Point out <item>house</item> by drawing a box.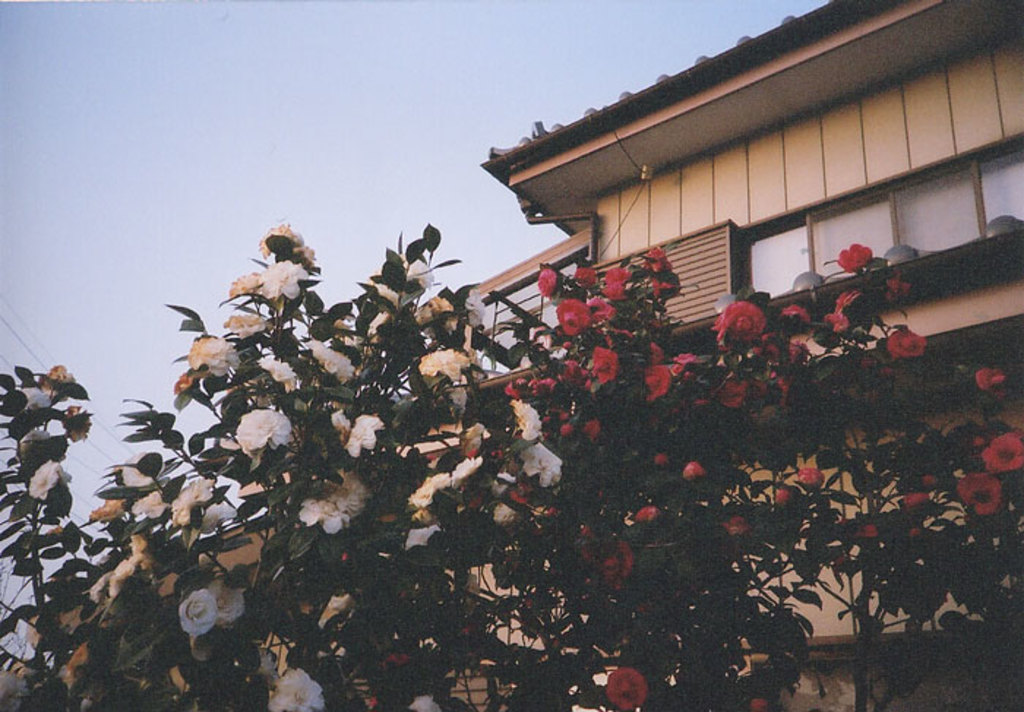
rect(143, 44, 1020, 639).
